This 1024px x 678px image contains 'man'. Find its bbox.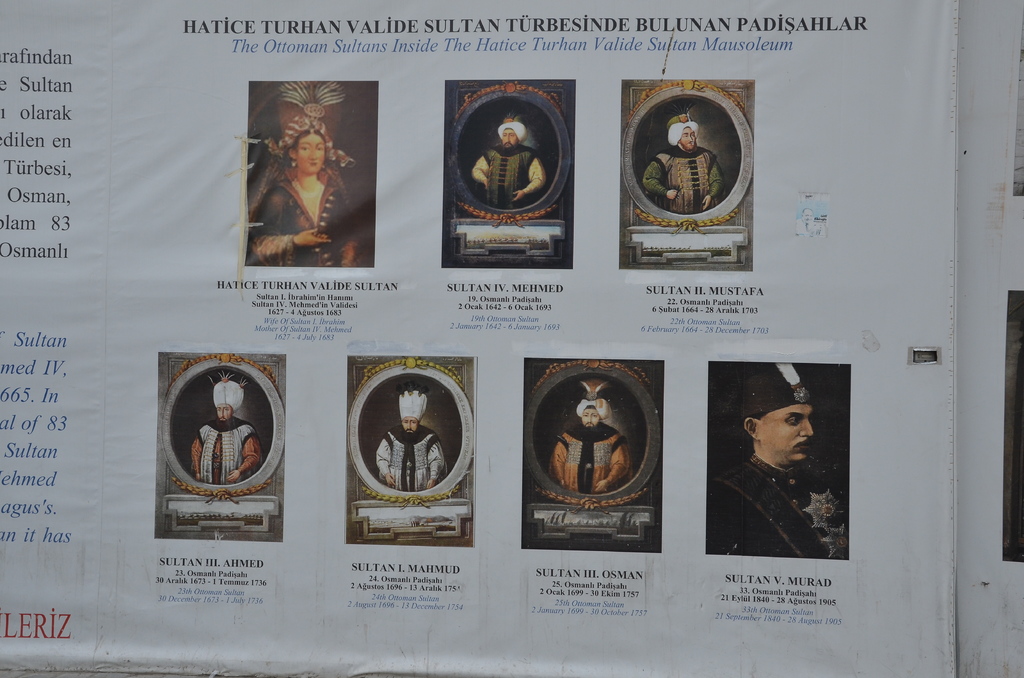
box=[187, 378, 261, 484].
